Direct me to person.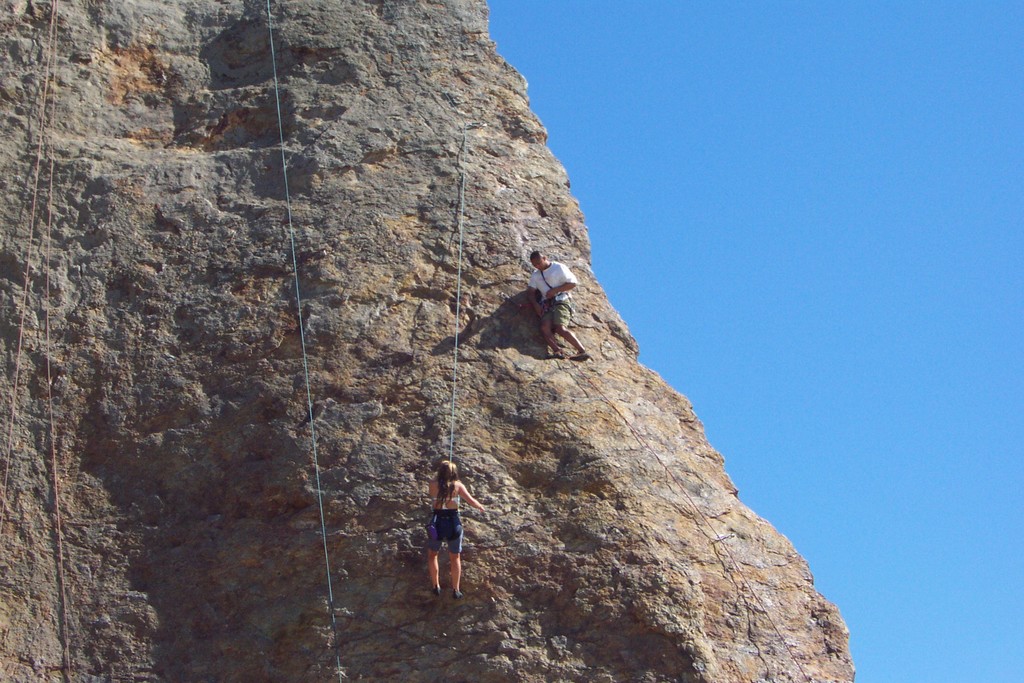
Direction: left=425, top=456, right=490, bottom=597.
